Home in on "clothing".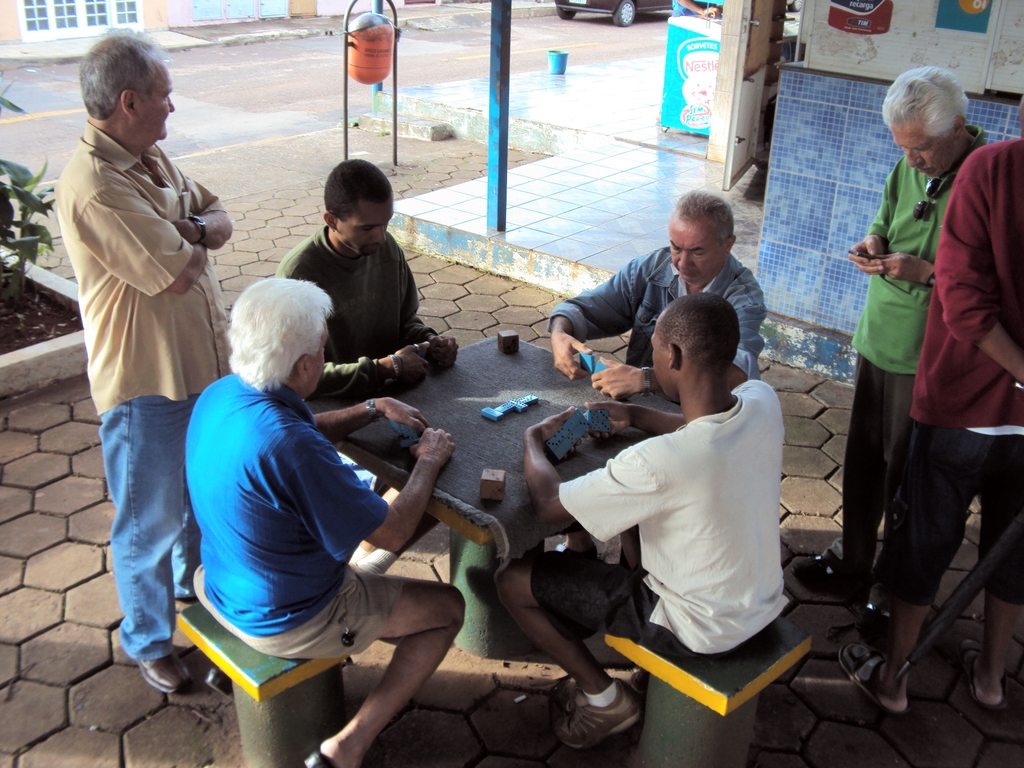
Homed in at <box>673,0,700,14</box>.
